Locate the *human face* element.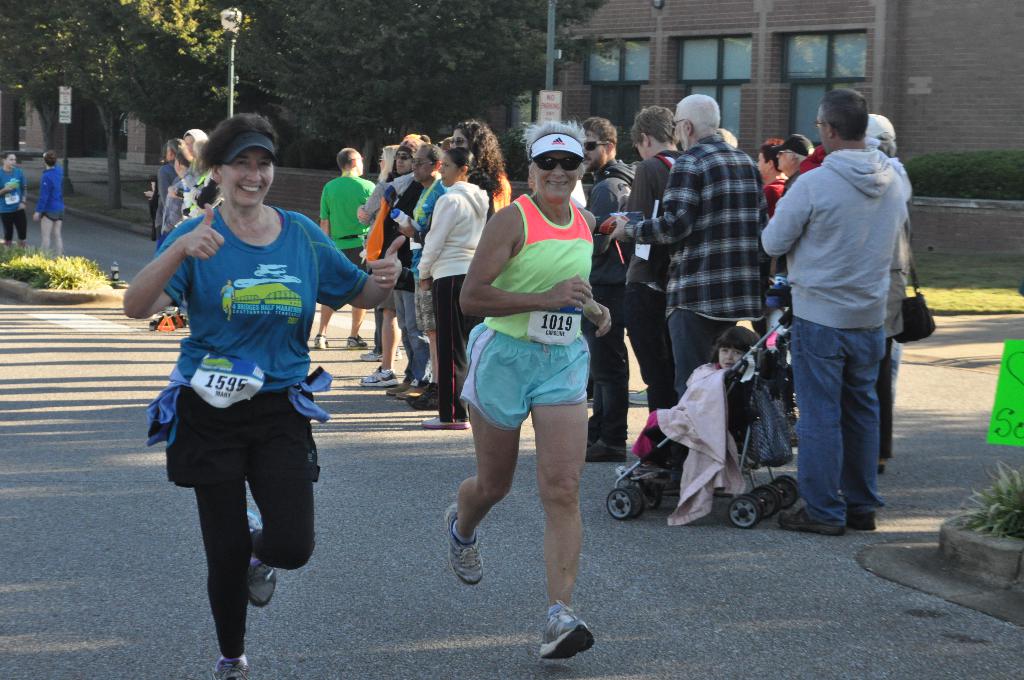
Element bbox: <bbox>414, 149, 440, 186</bbox>.
